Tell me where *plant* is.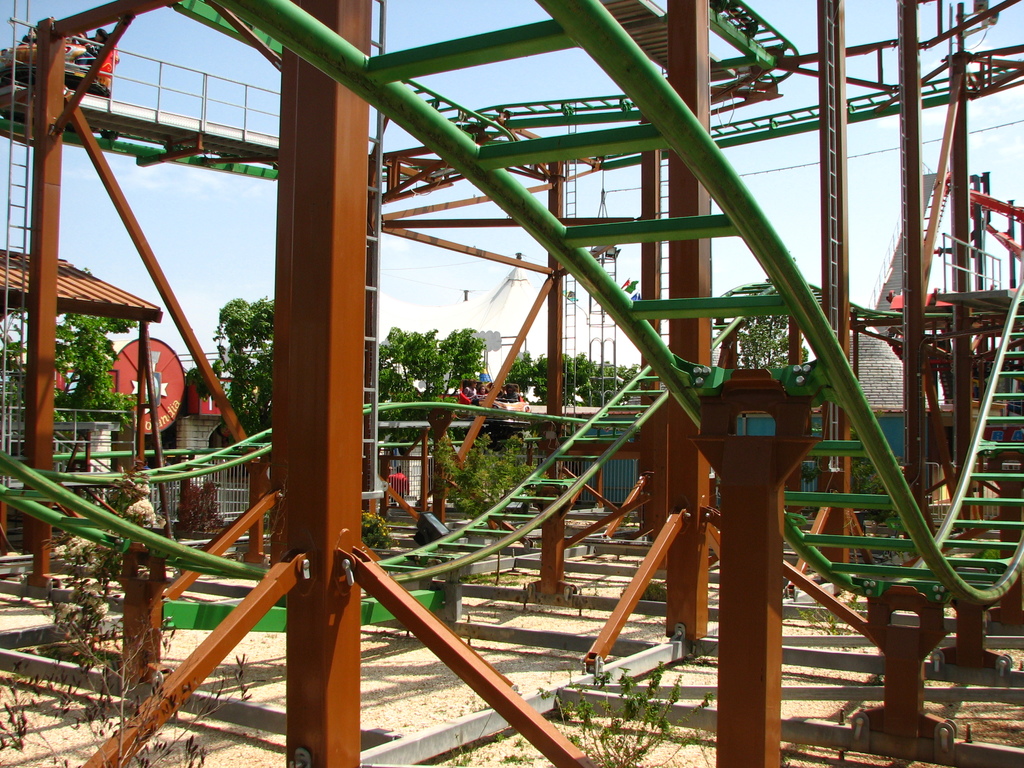
*plant* is at <box>0,524,253,767</box>.
